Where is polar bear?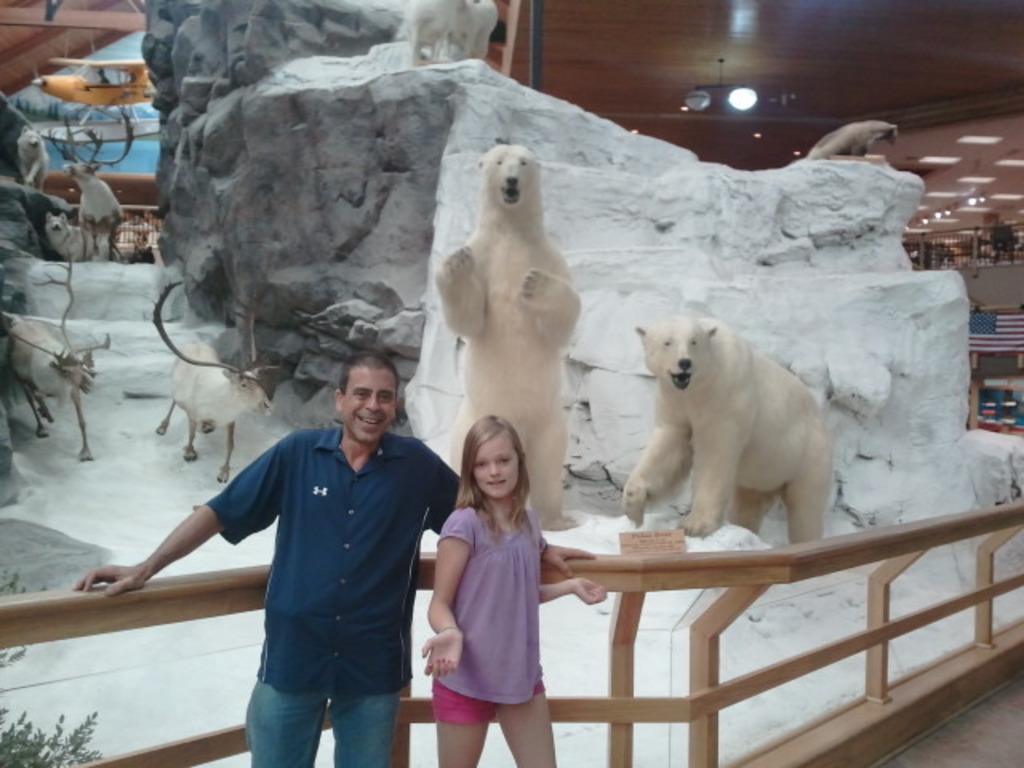
box=[435, 146, 584, 531].
